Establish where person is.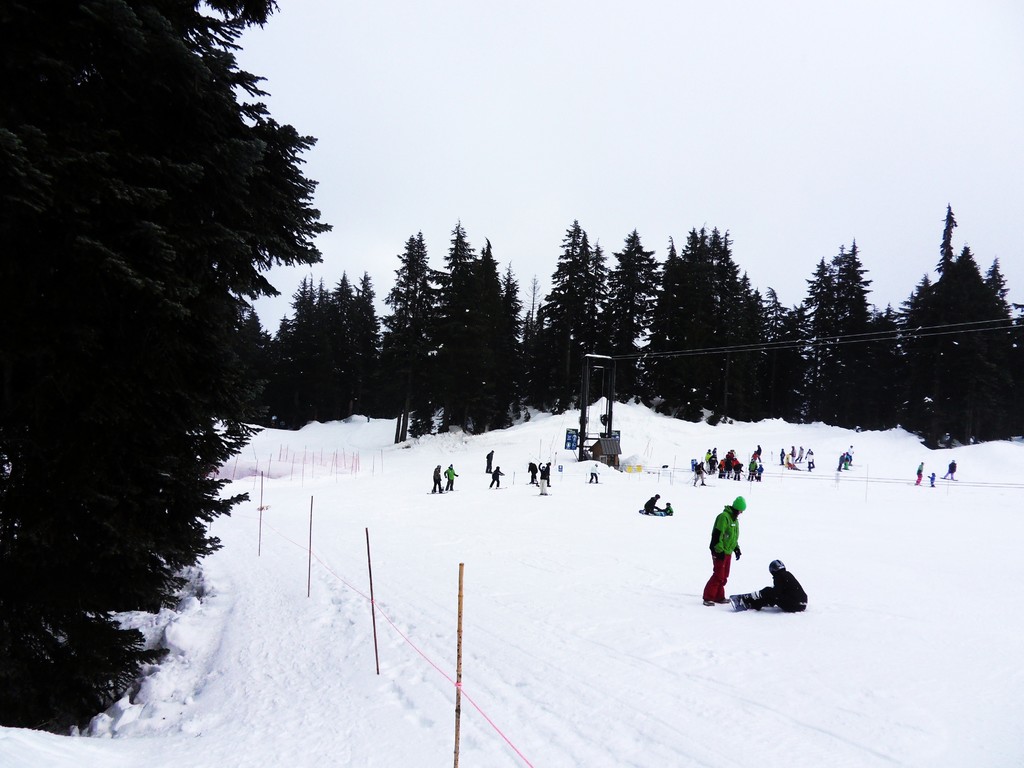
Established at <box>443,463,461,490</box>.
